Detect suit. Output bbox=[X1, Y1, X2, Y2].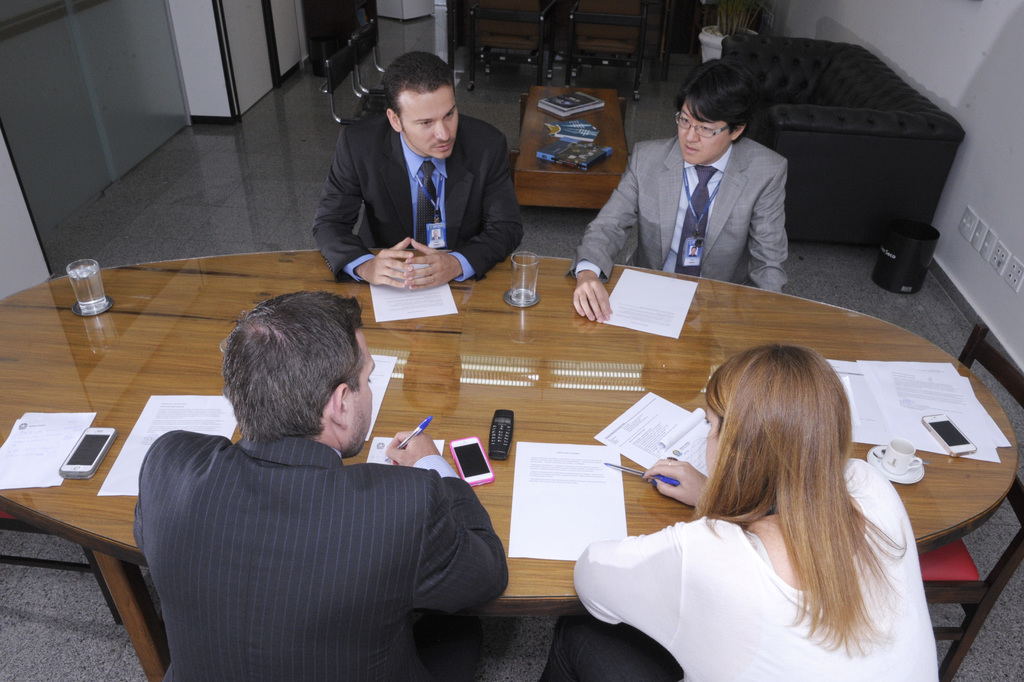
bbox=[132, 434, 506, 681].
